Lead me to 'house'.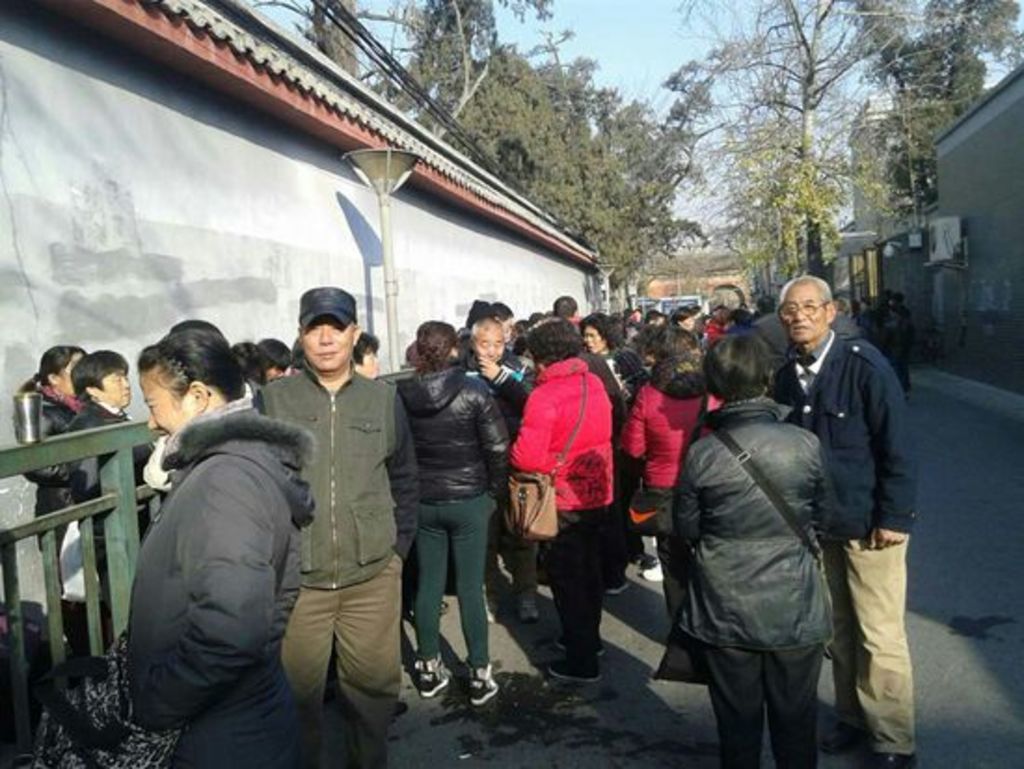
Lead to bbox(925, 60, 1022, 400).
